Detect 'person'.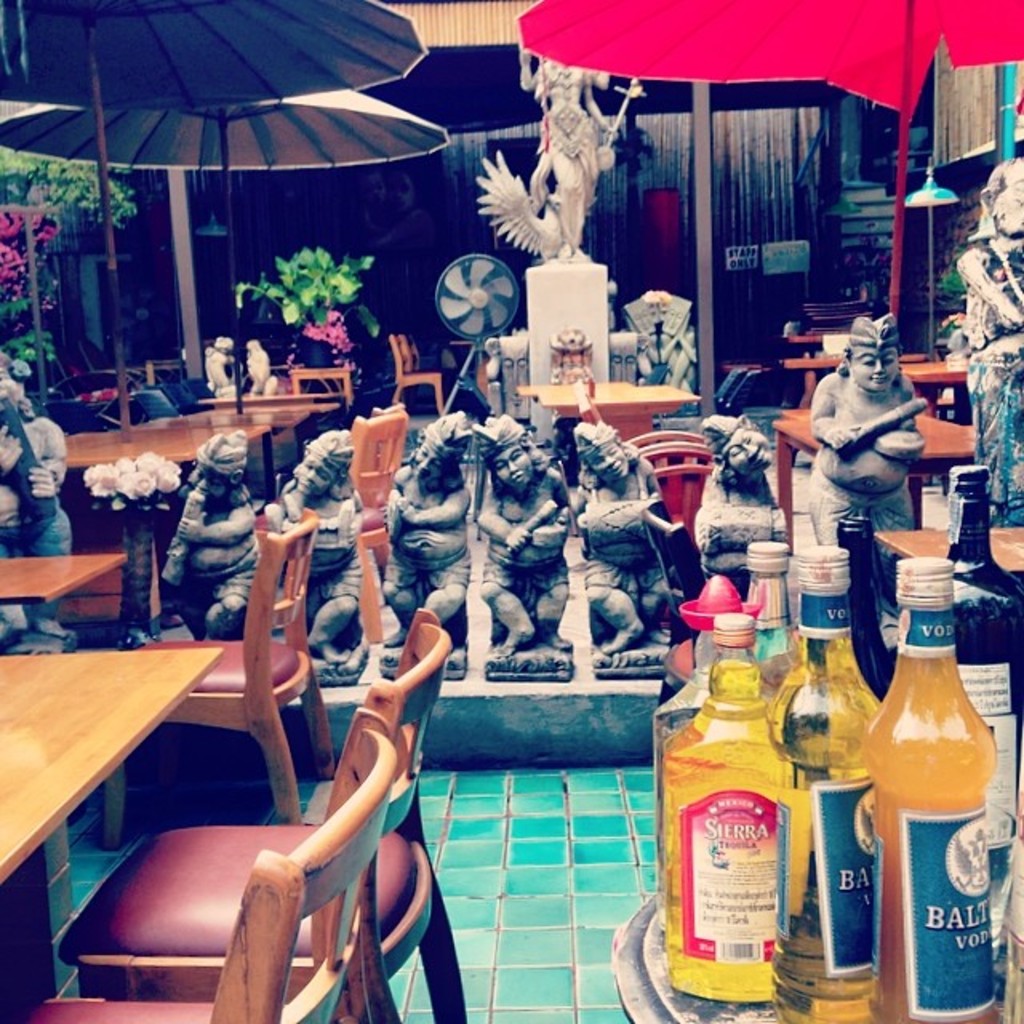
Detected at 384:413:466:648.
